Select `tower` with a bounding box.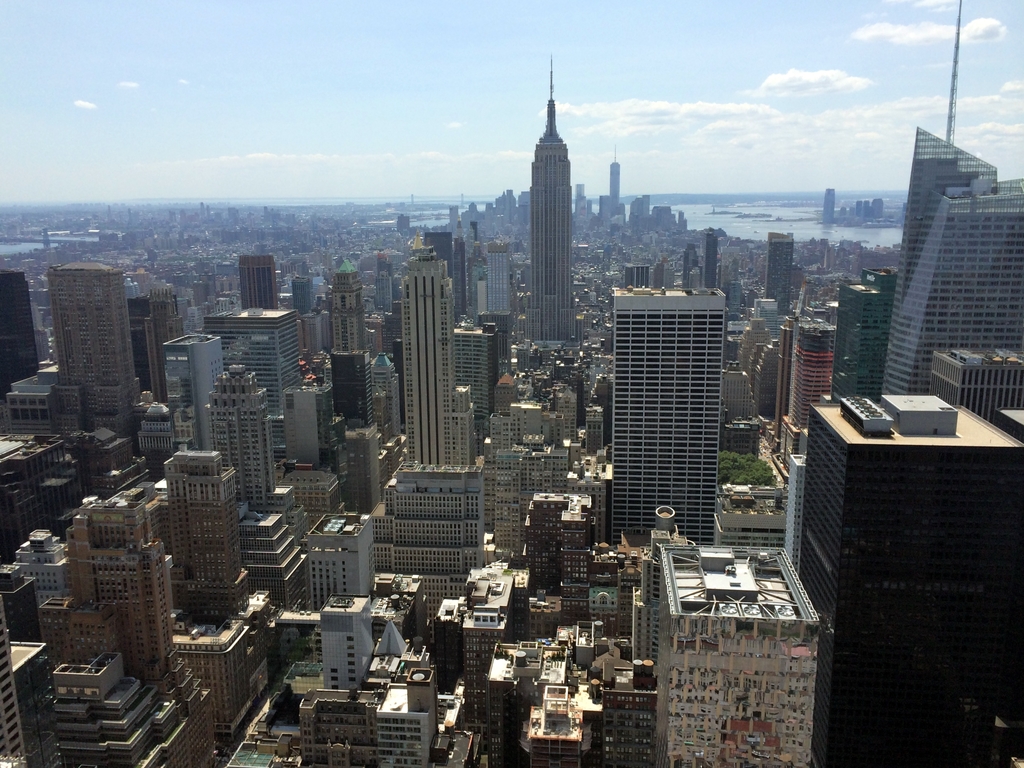
<region>0, 273, 42, 409</region>.
